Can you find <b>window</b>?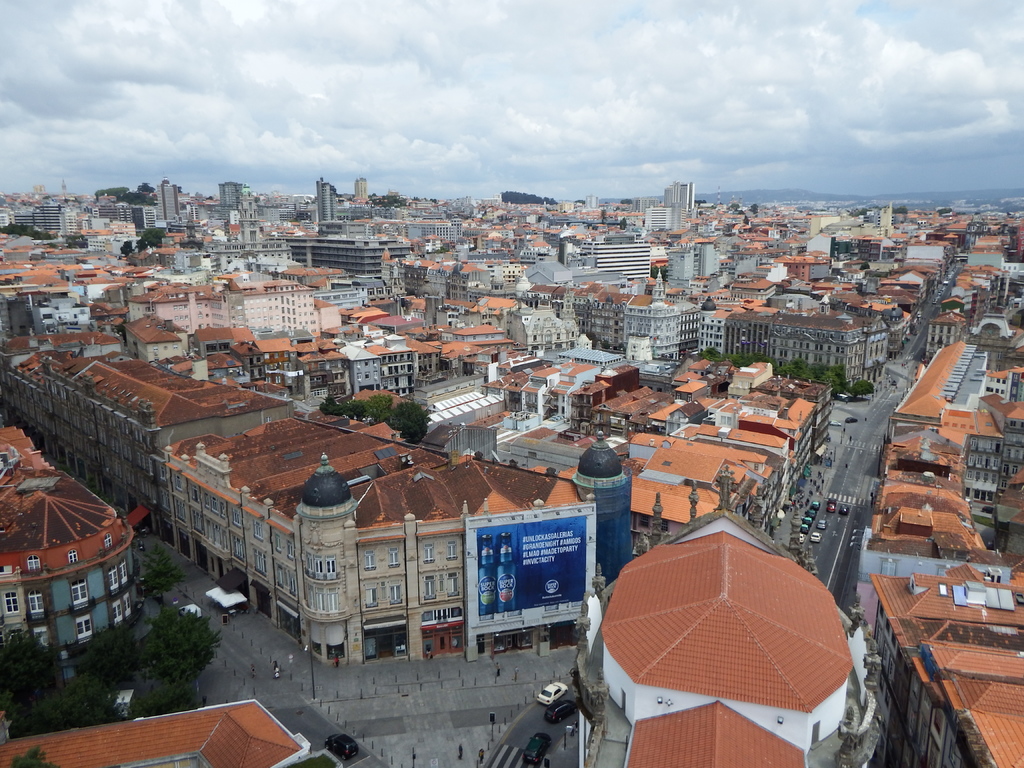
Yes, bounding box: x1=189 y1=508 x2=202 y2=531.
